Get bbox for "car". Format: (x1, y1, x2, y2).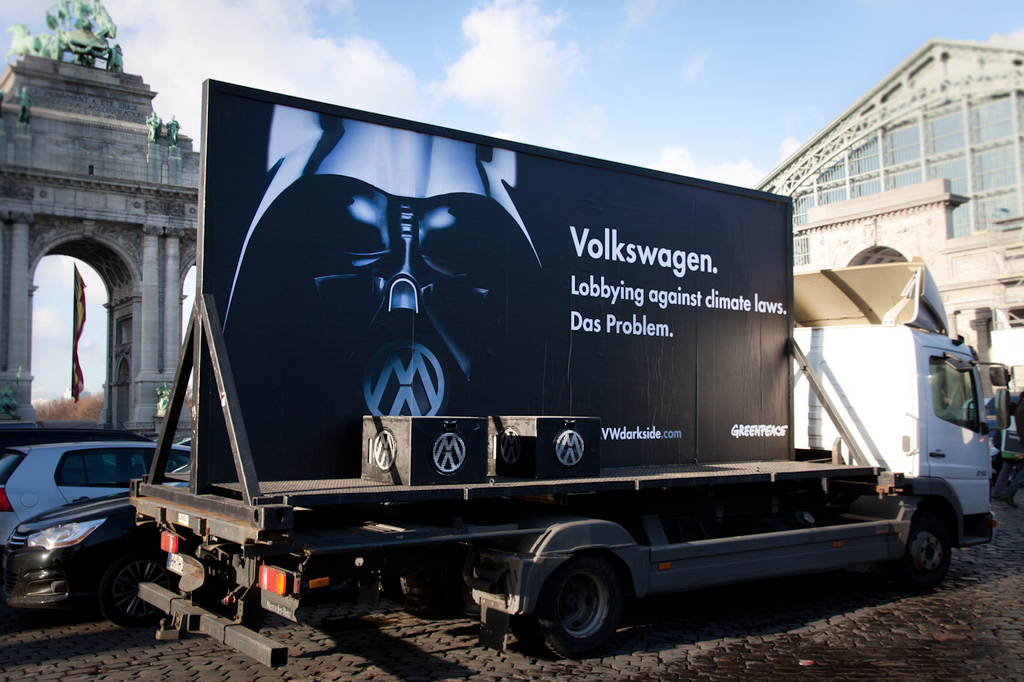
(0, 445, 190, 545).
